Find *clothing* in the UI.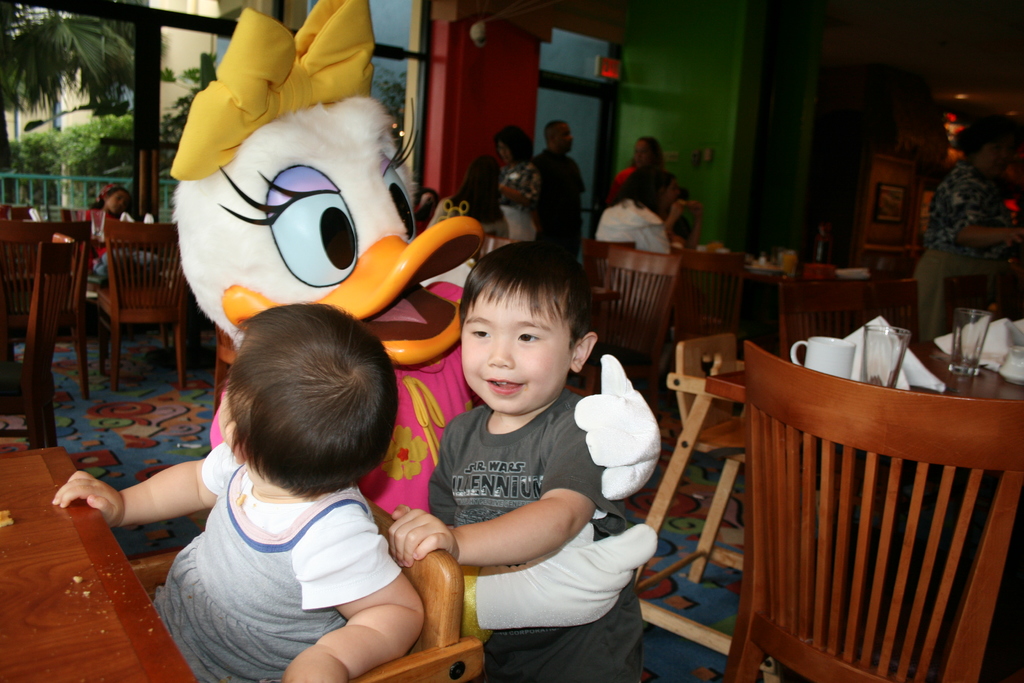
UI element at rect(416, 385, 648, 674).
